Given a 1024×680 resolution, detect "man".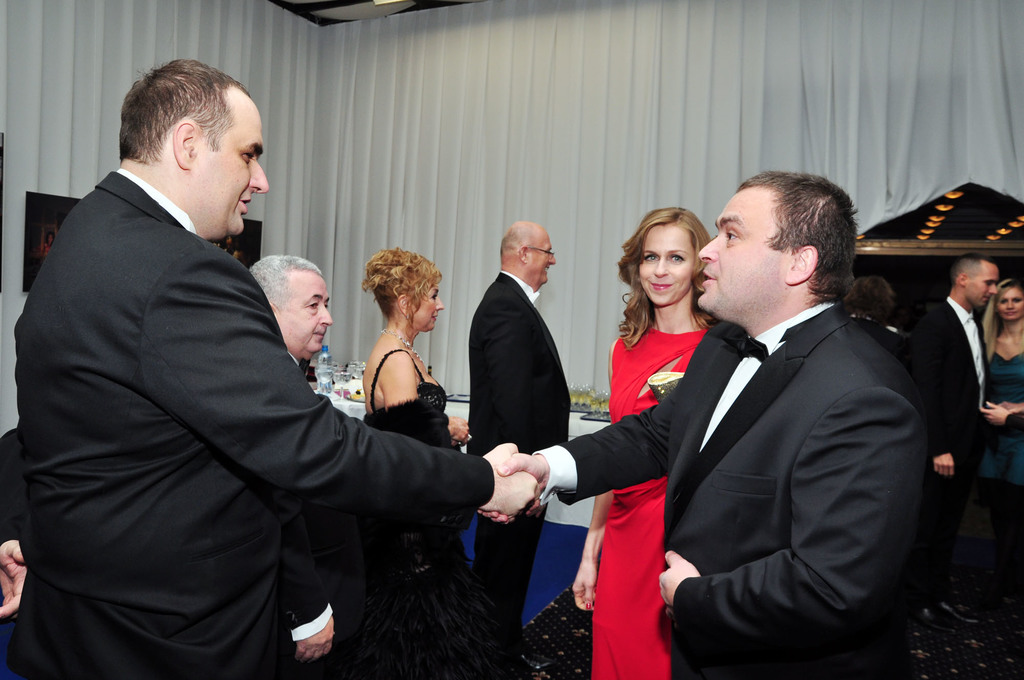
(x1=477, y1=169, x2=925, y2=679).
